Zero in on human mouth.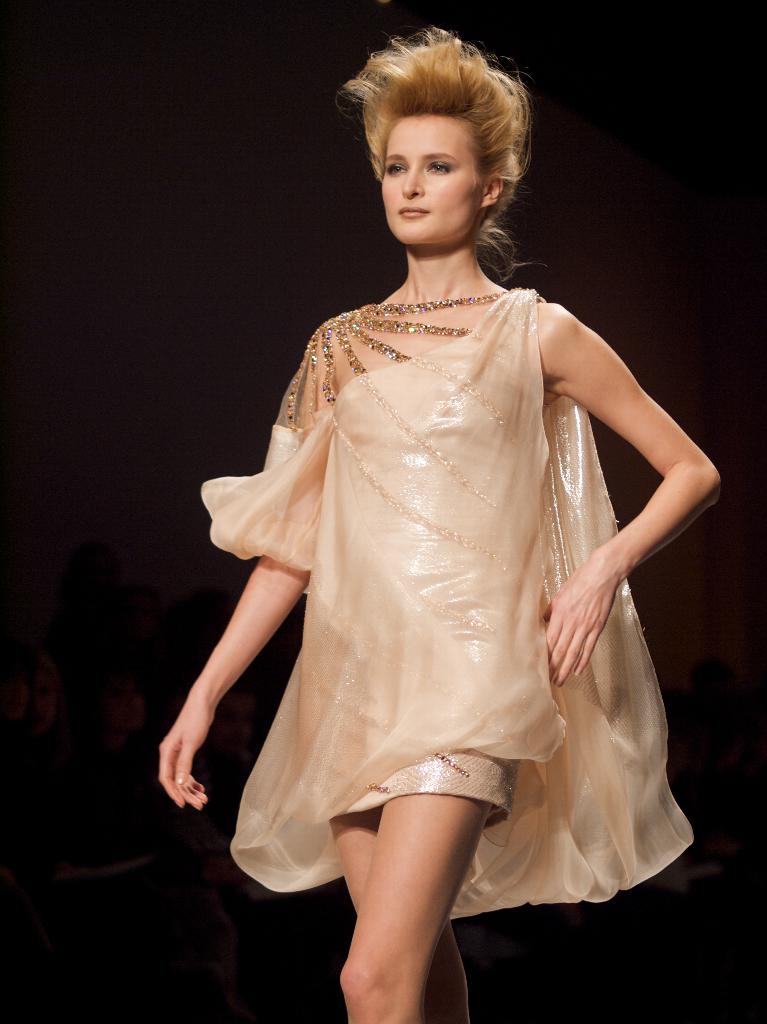
Zeroed in: (x1=399, y1=205, x2=432, y2=219).
